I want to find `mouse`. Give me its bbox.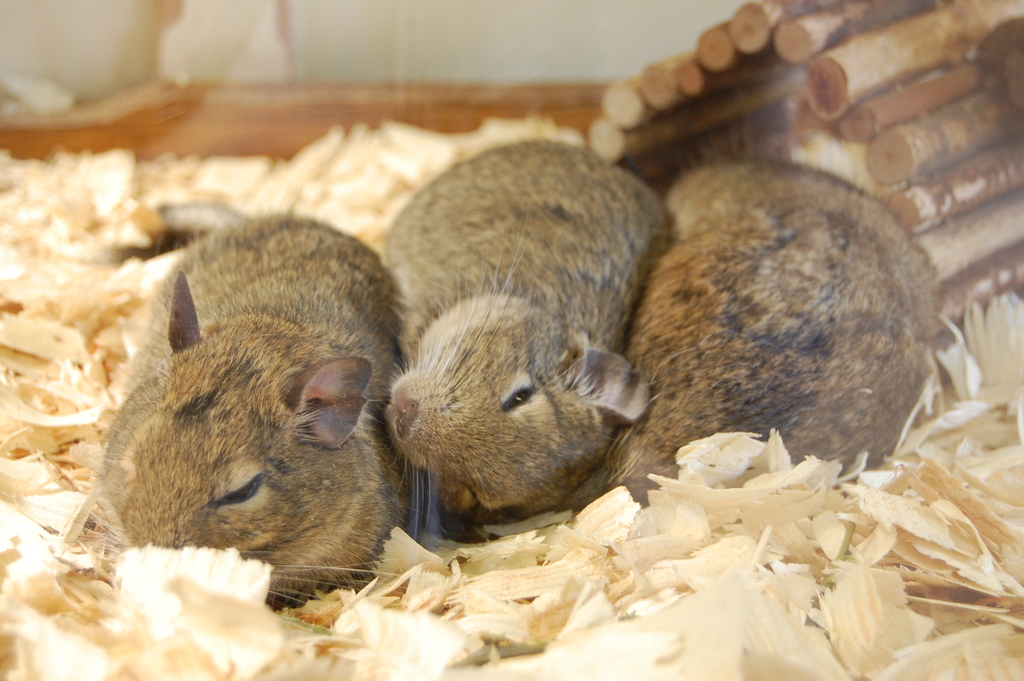
rect(67, 210, 395, 611).
